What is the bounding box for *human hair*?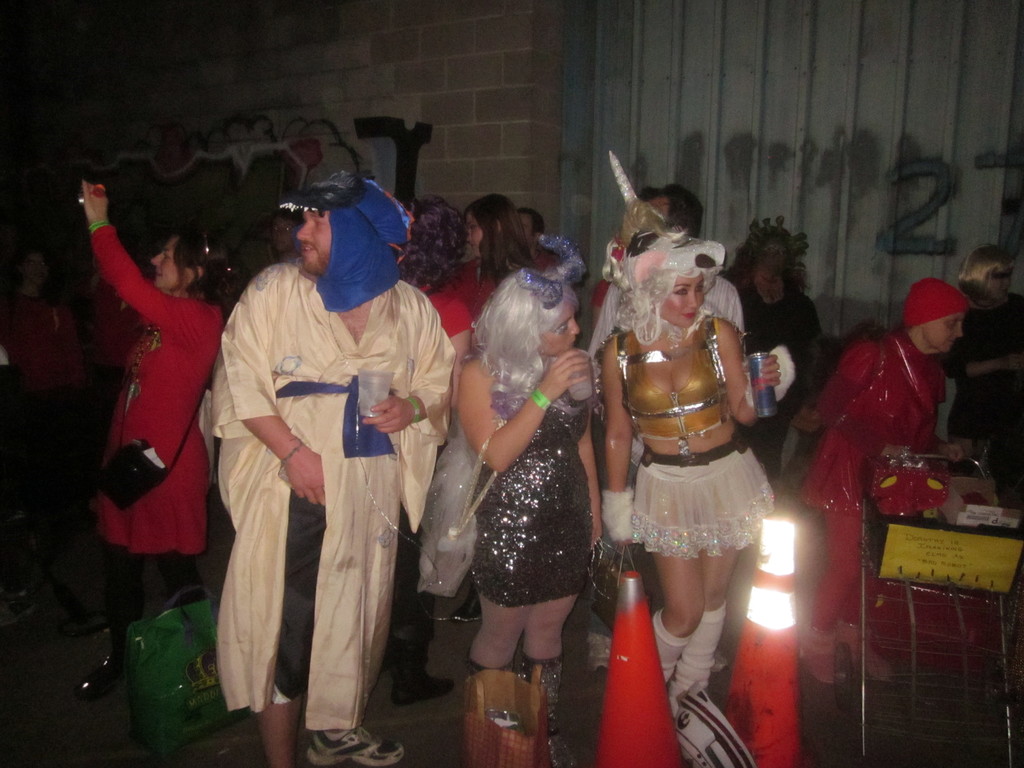
474:268:584:404.
